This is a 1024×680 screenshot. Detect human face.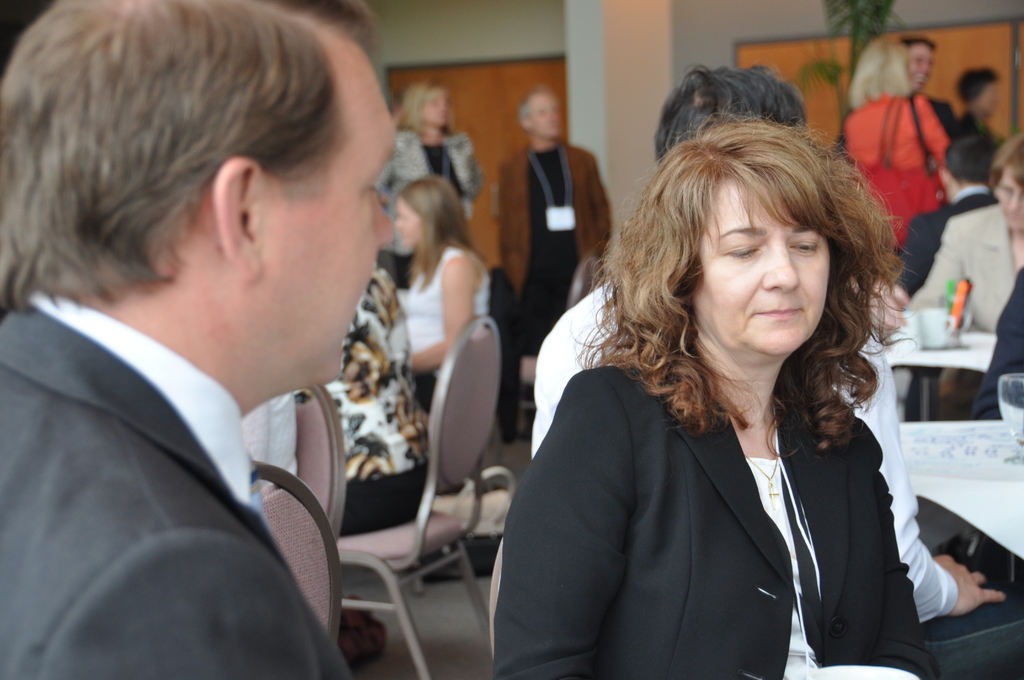
detection(977, 77, 1003, 115).
